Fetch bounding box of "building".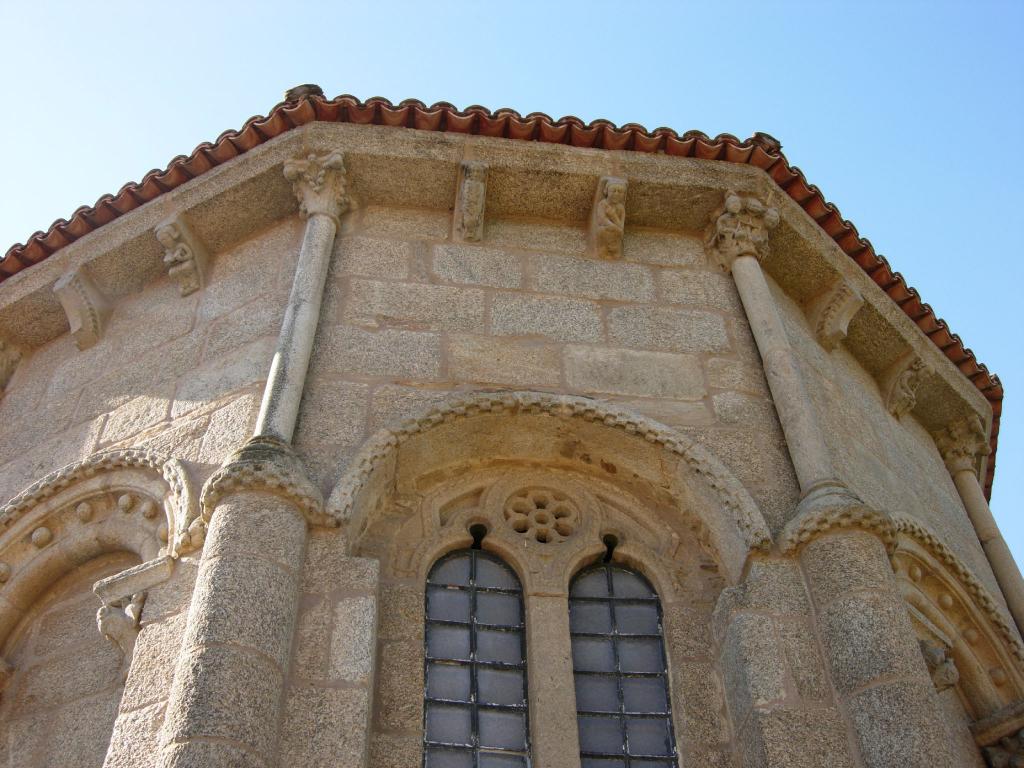
Bbox: crop(0, 84, 1023, 767).
